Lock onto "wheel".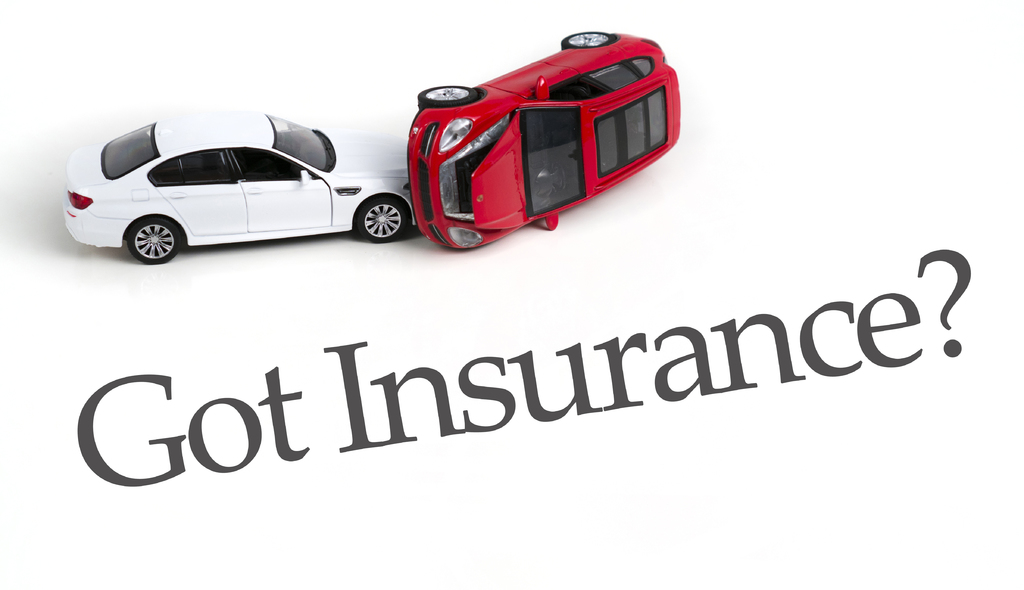
Locked: <box>344,179,400,236</box>.
